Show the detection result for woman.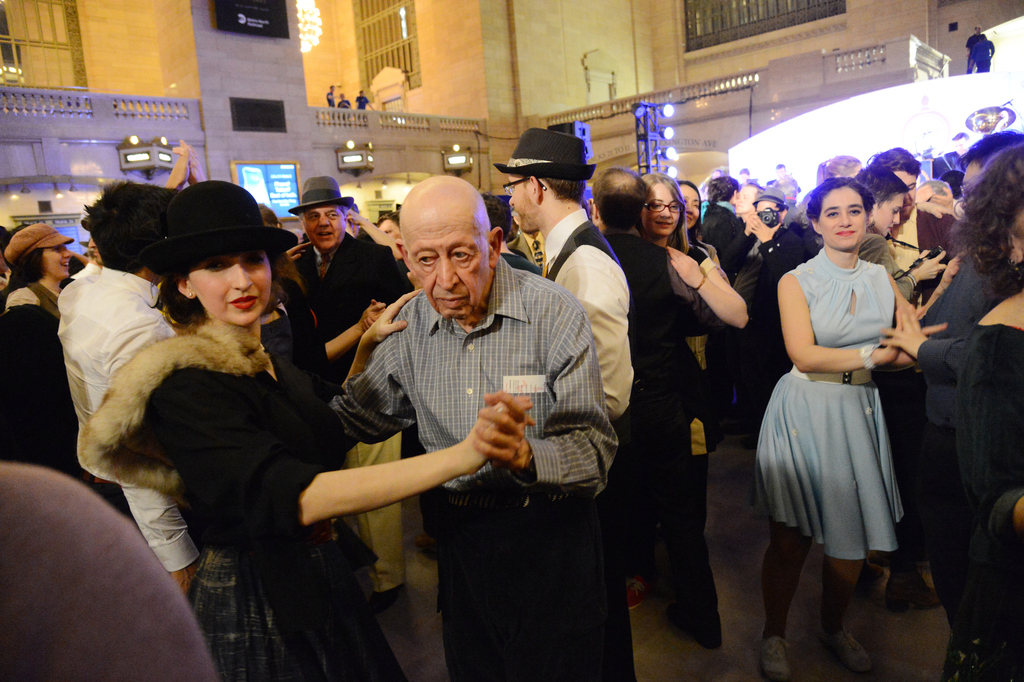
<region>854, 164, 947, 303</region>.
